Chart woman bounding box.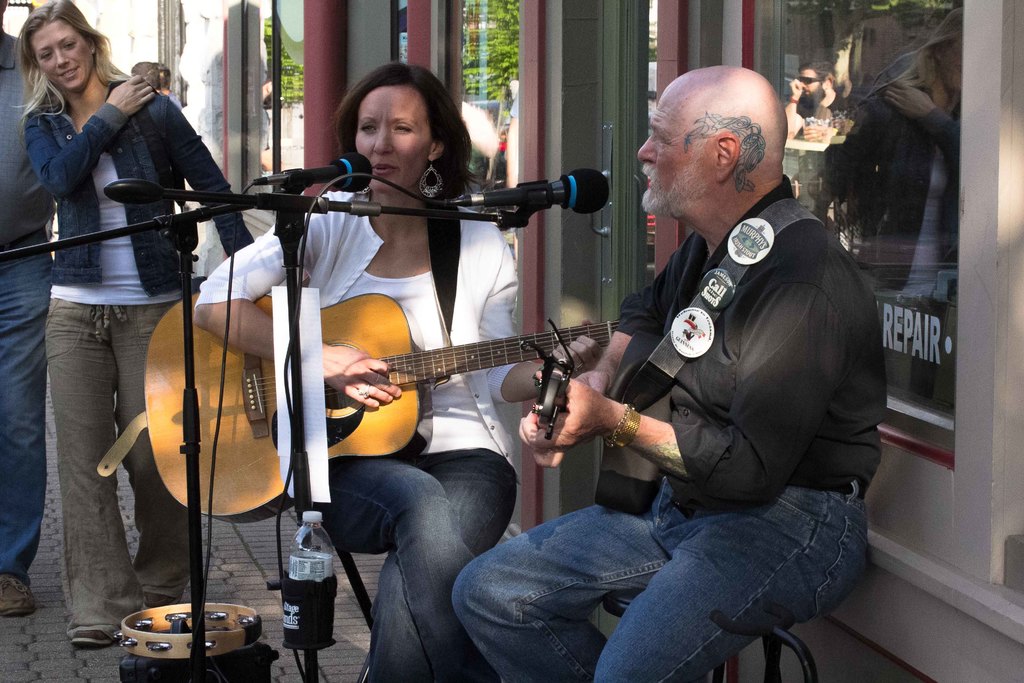
Charted: [33, 10, 217, 643].
